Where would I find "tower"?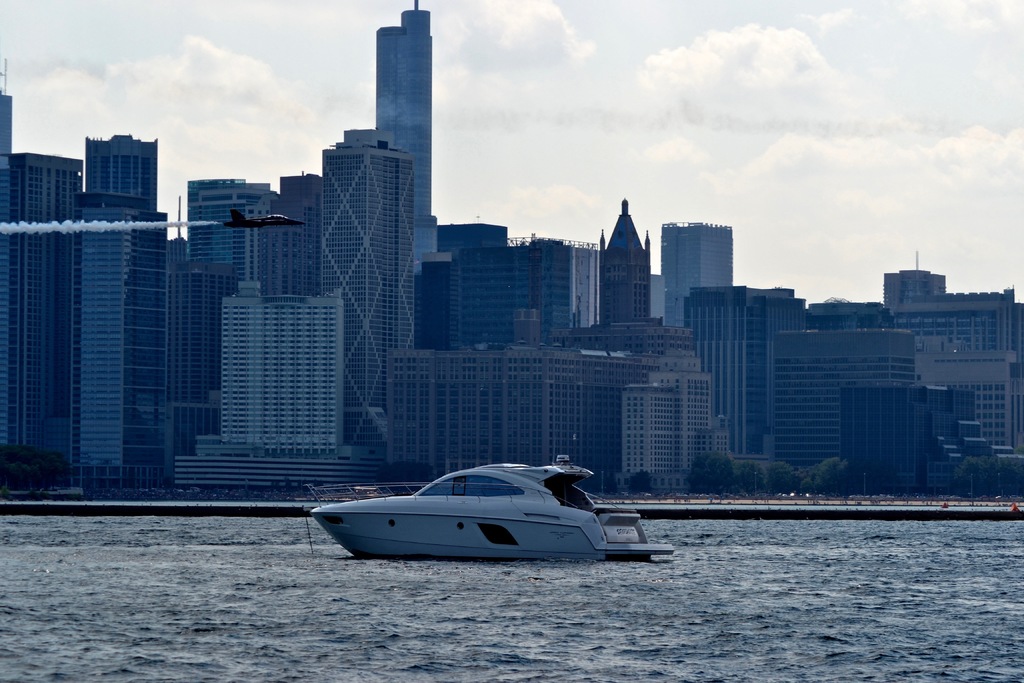
At Rect(79, 136, 160, 204).
